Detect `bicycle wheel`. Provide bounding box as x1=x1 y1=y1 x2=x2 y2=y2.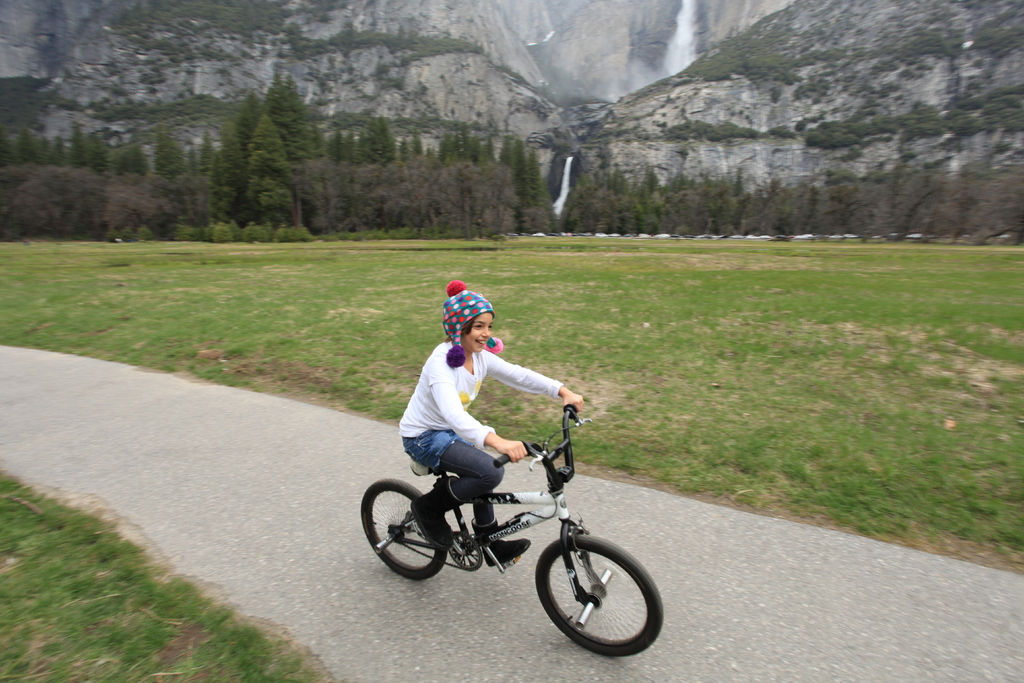
x1=530 y1=523 x2=659 y2=666.
